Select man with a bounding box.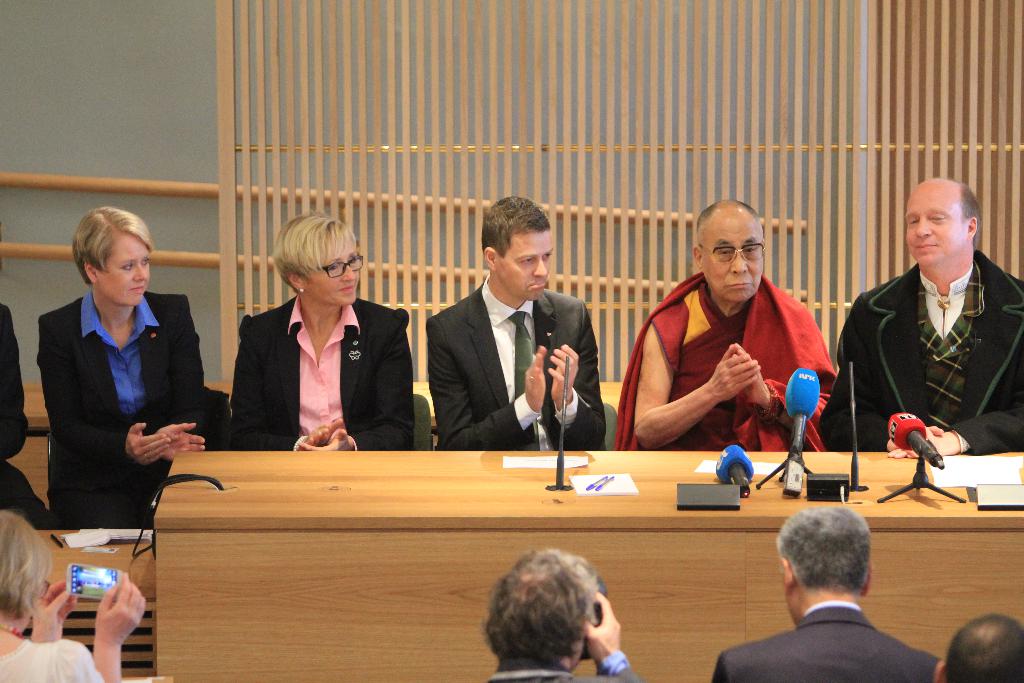
<region>420, 190, 610, 448</region>.
